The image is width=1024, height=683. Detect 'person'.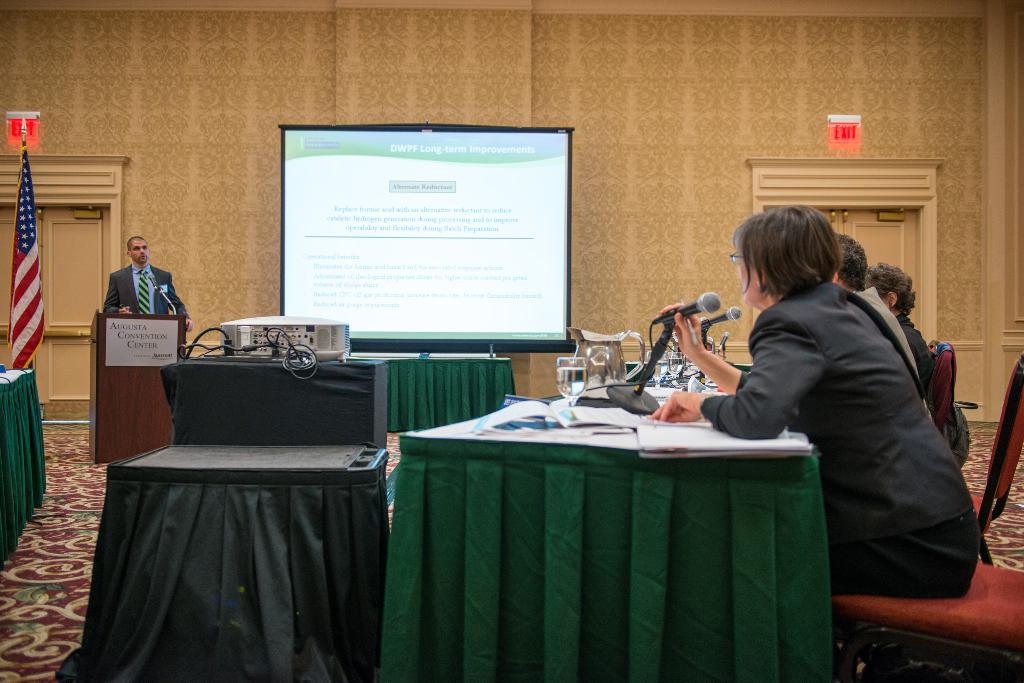
Detection: box=[641, 200, 985, 617].
